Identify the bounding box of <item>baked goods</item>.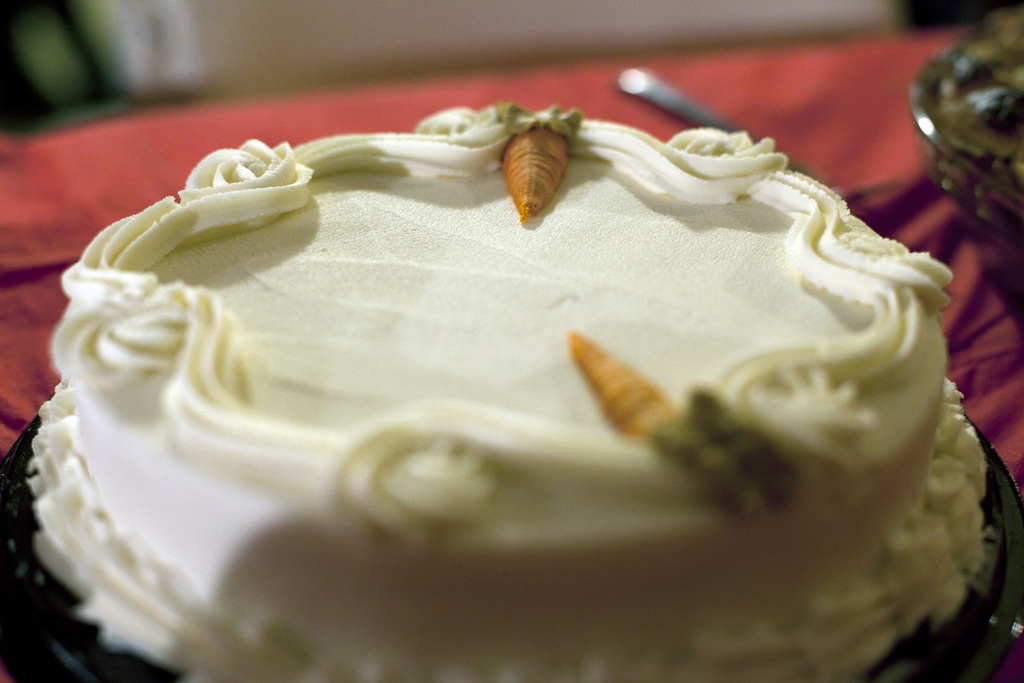
(28,90,988,682).
